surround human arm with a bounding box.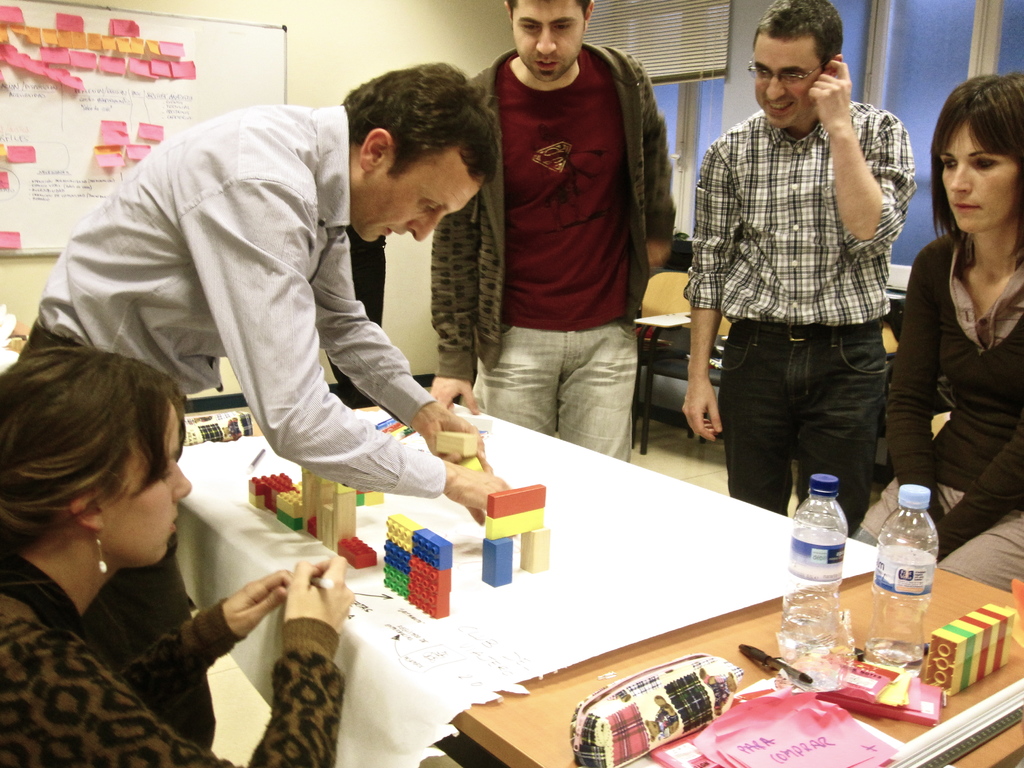
[426, 196, 479, 414].
